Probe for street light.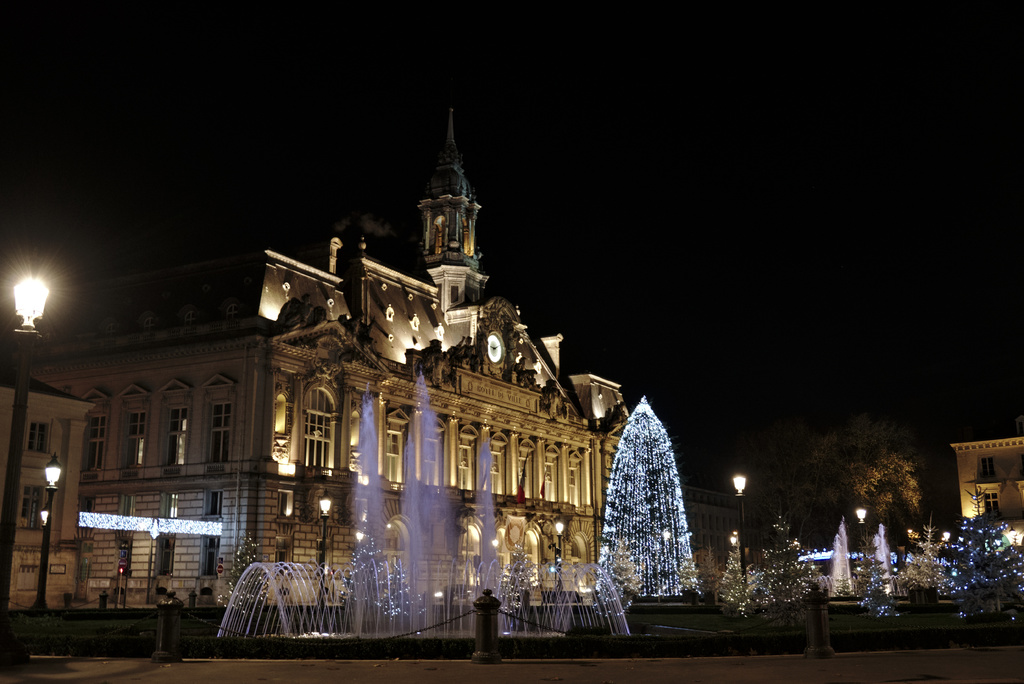
Probe result: box=[312, 489, 336, 617].
